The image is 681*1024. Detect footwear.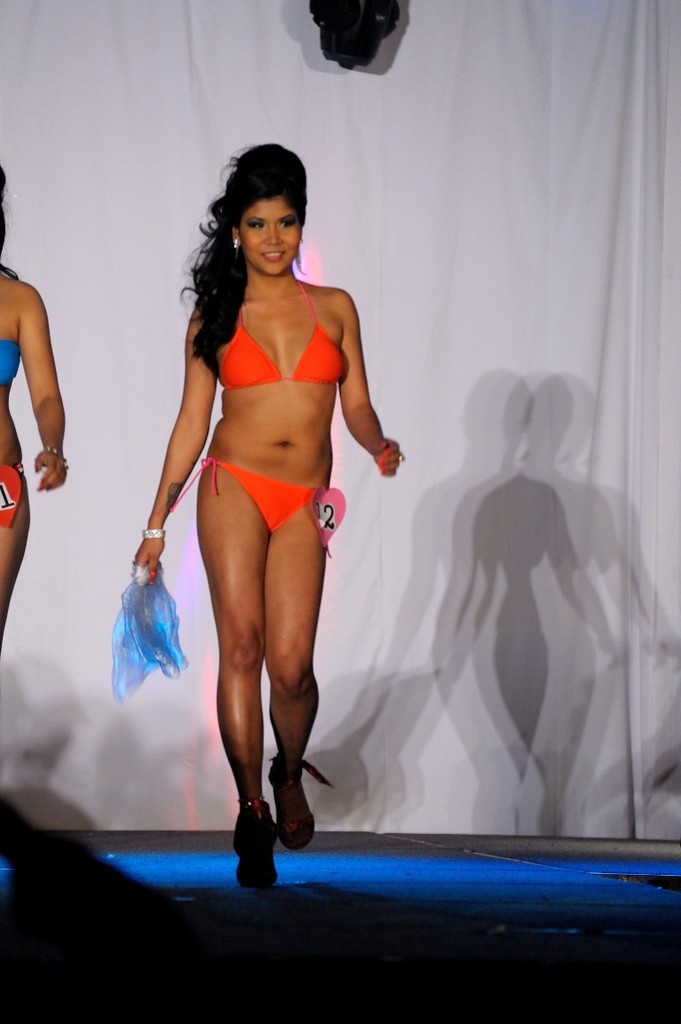
Detection: 266:754:317:851.
